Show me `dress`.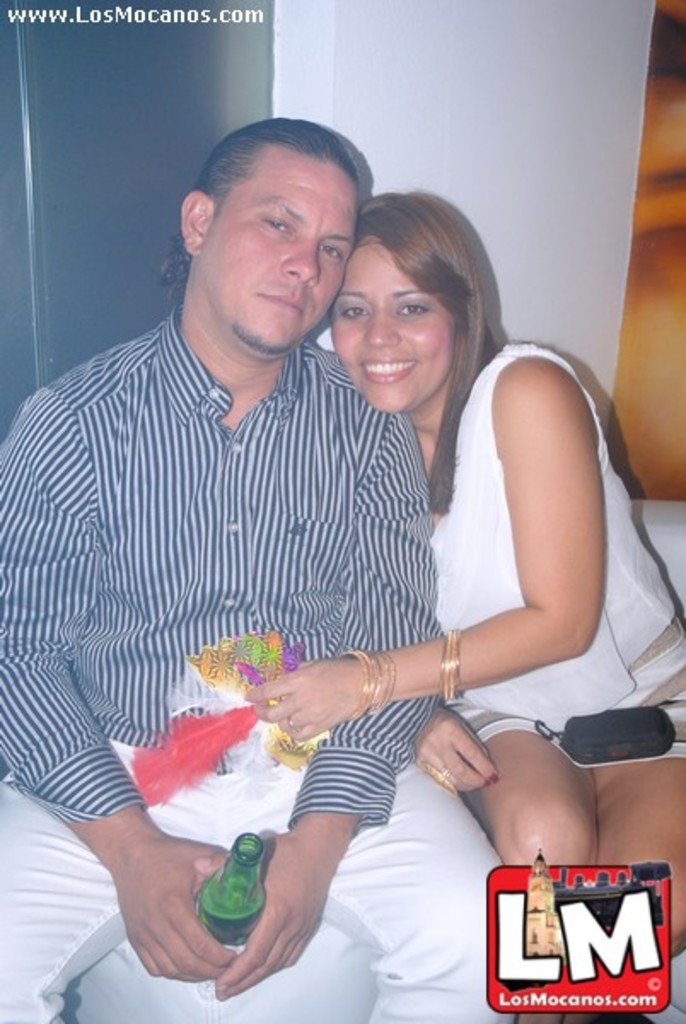
`dress` is here: 404,324,684,788.
